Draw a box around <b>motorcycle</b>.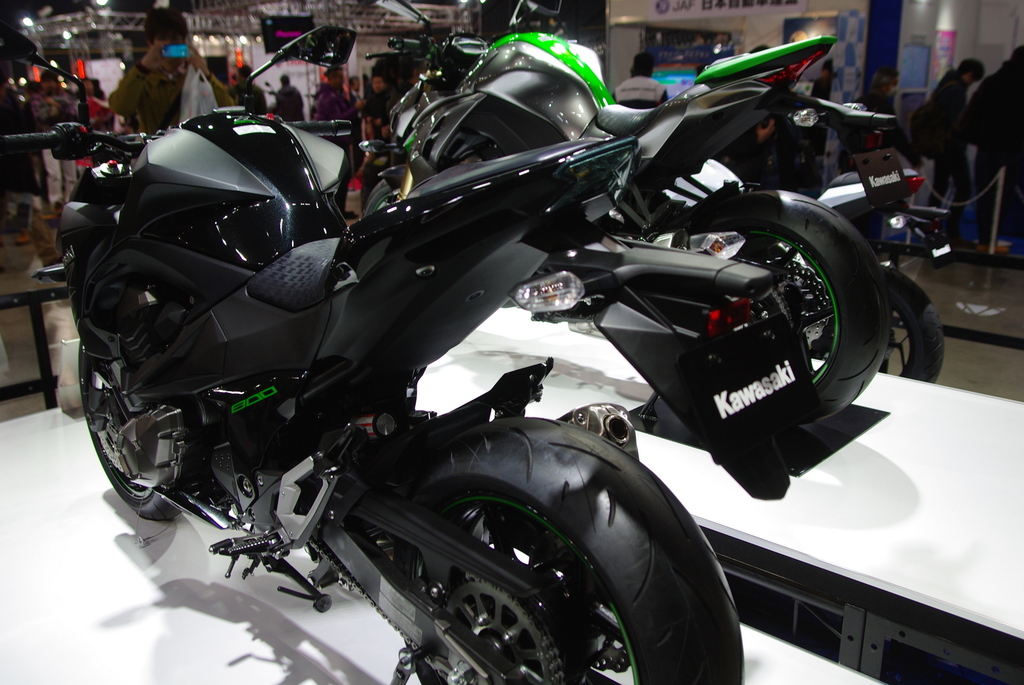
pyautogui.locateOnScreen(664, 147, 951, 383).
